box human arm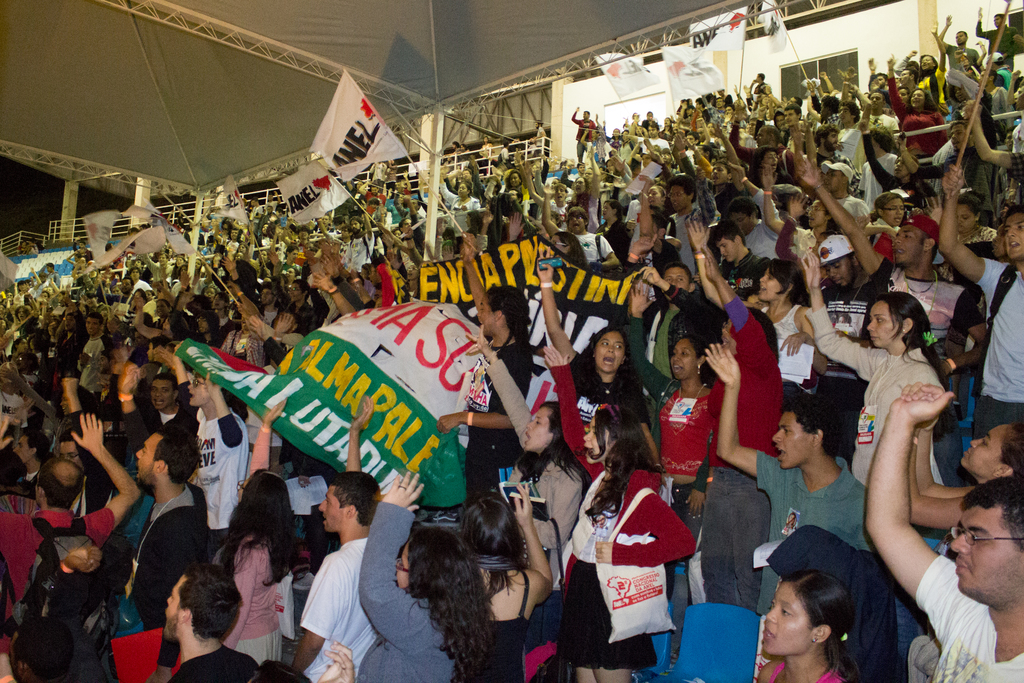
463/338/535/448
